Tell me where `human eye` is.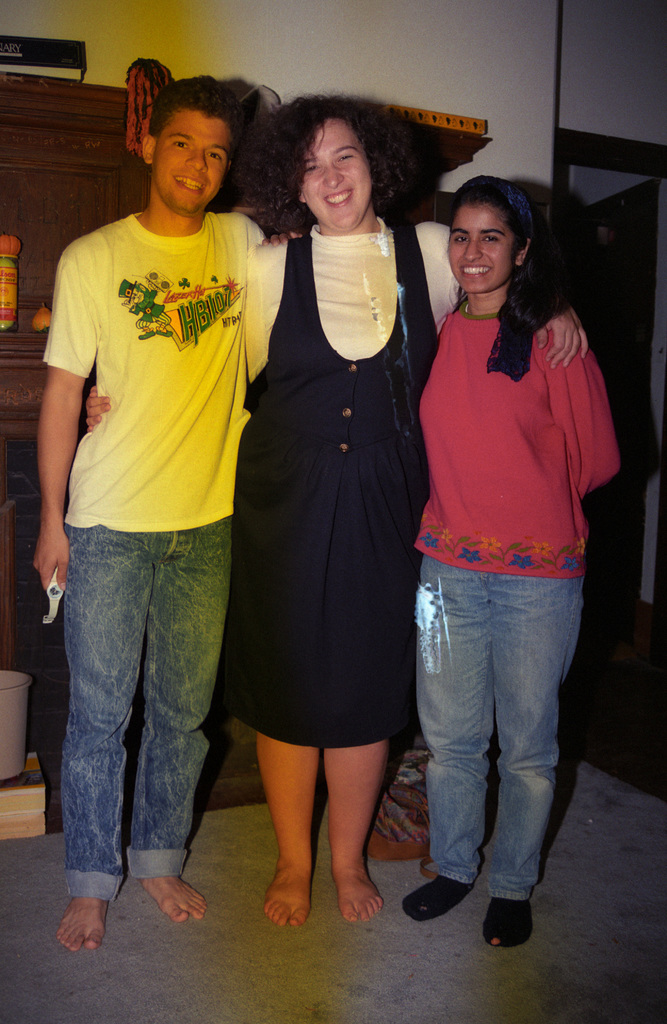
`human eye` is at bbox=[172, 138, 189, 154].
